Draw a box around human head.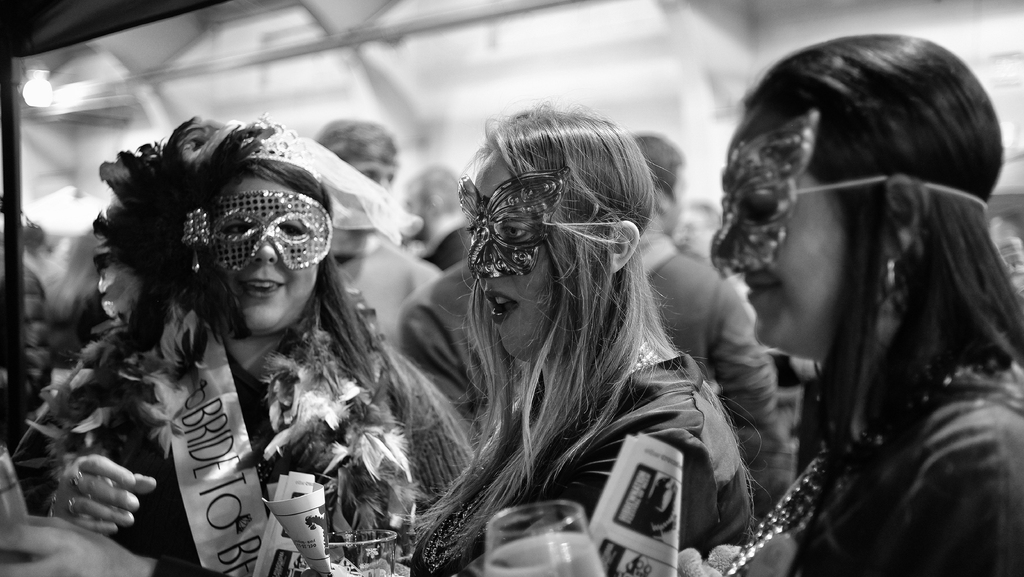
310/115/403/193.
